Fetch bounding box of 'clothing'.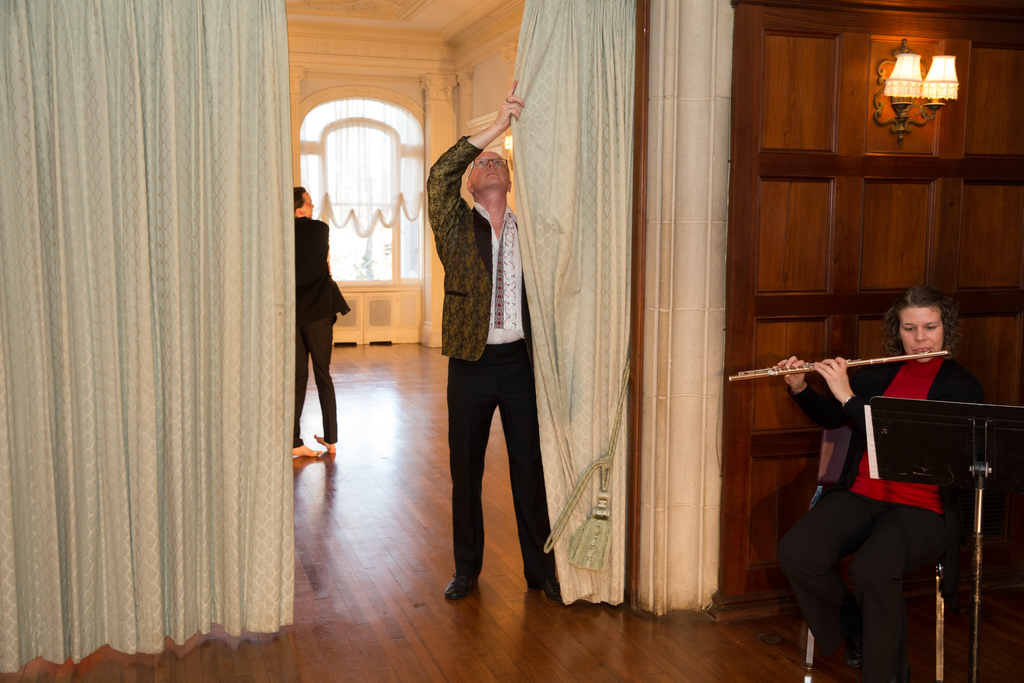
Bbox: l=294, t=215, r=350, b=451.
